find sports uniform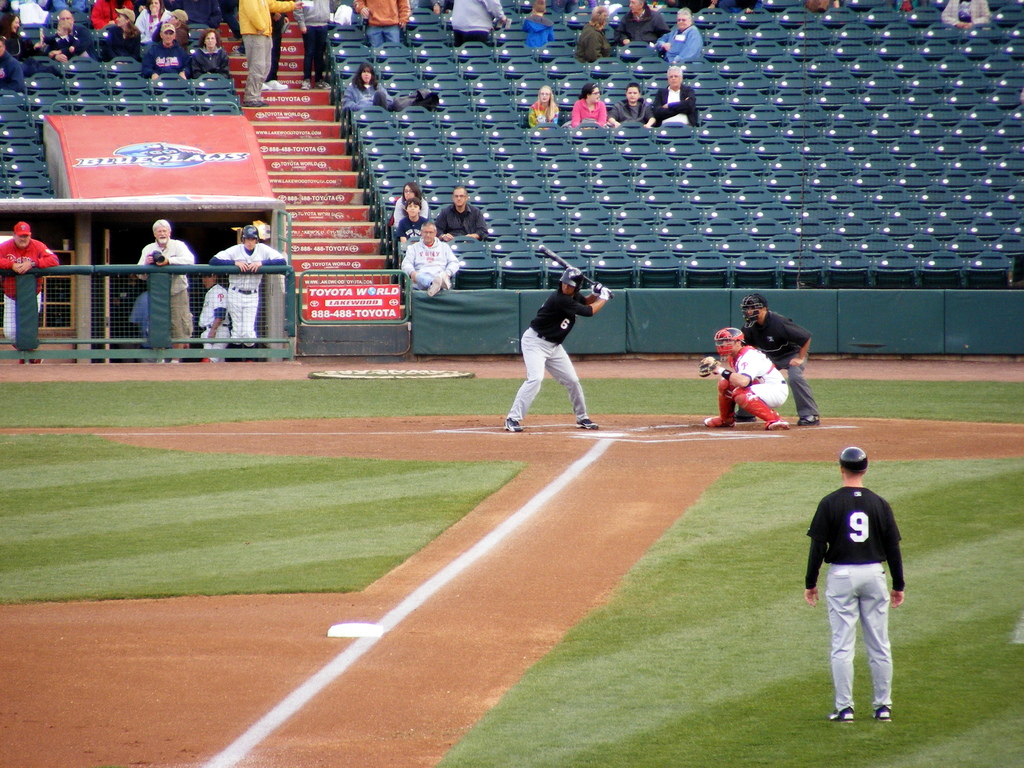
200:273:232:360
